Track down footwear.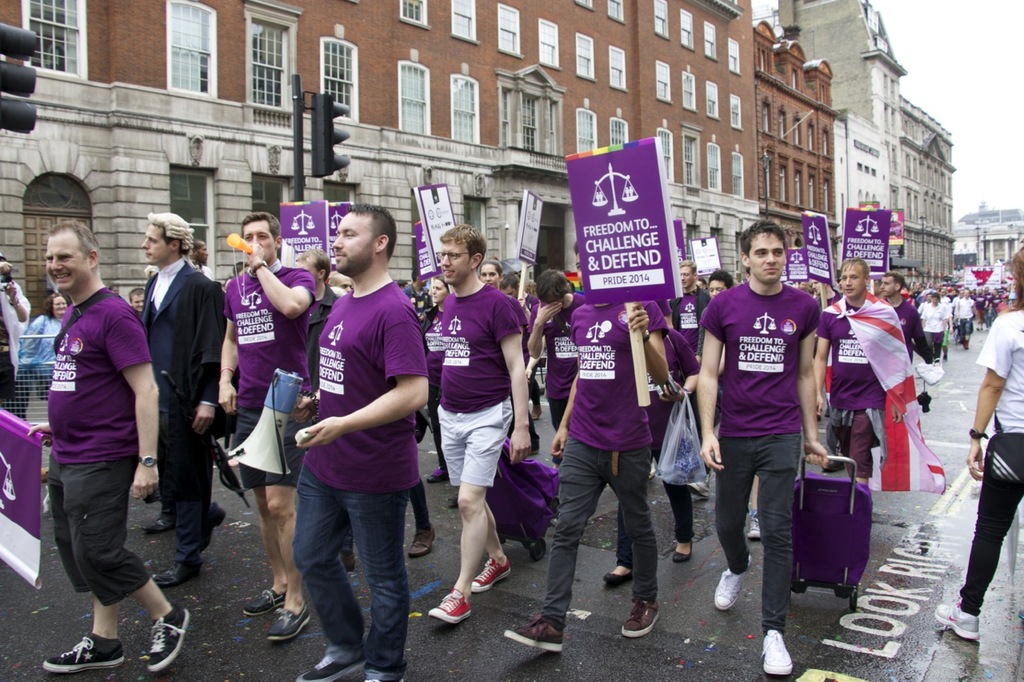
Tracked to (405, 524, 435, 556).
